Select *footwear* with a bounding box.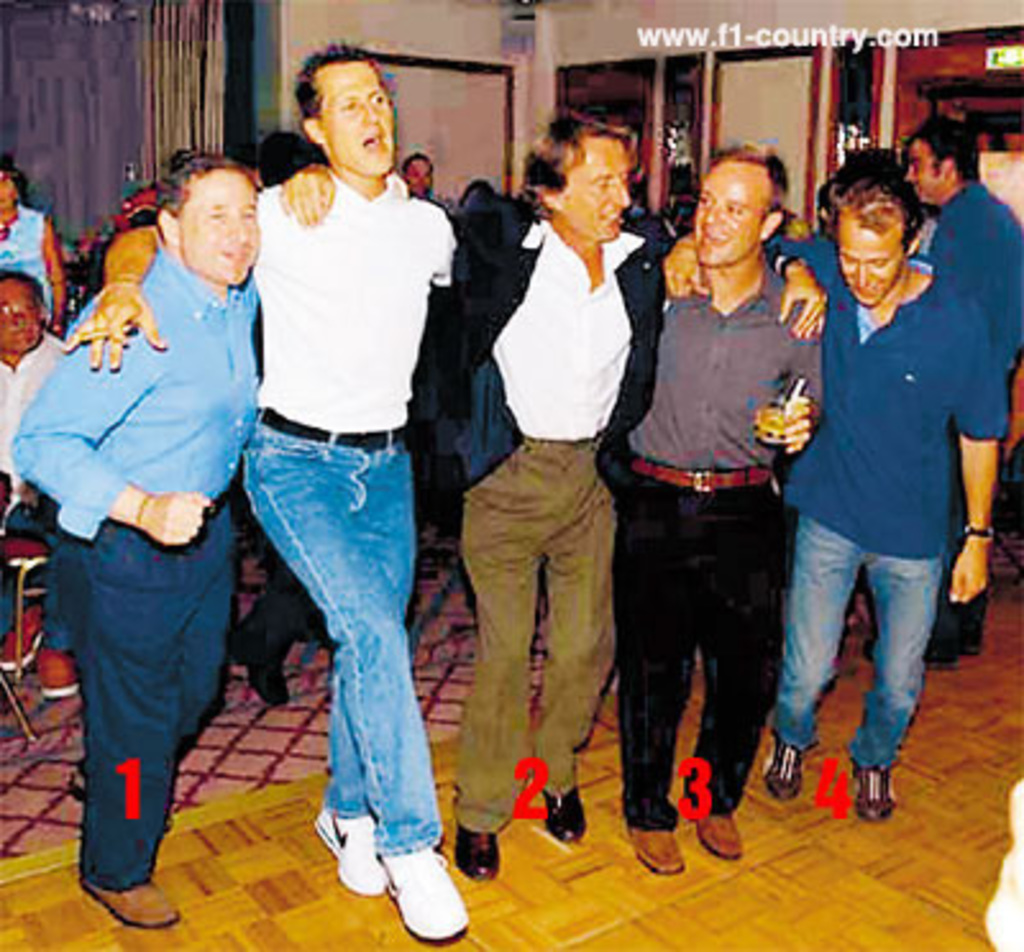
bbox(845, 765, 899, 824).
